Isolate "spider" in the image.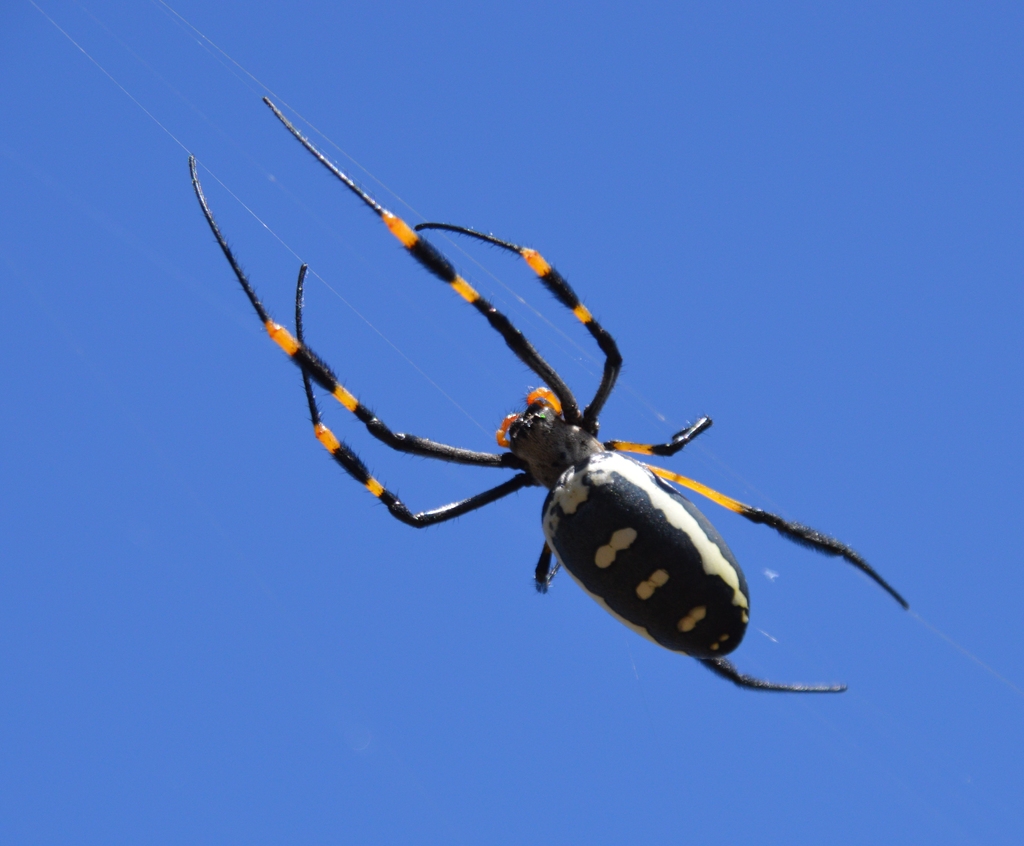
Isolated region: bbox(188, 93, 908, 695).
